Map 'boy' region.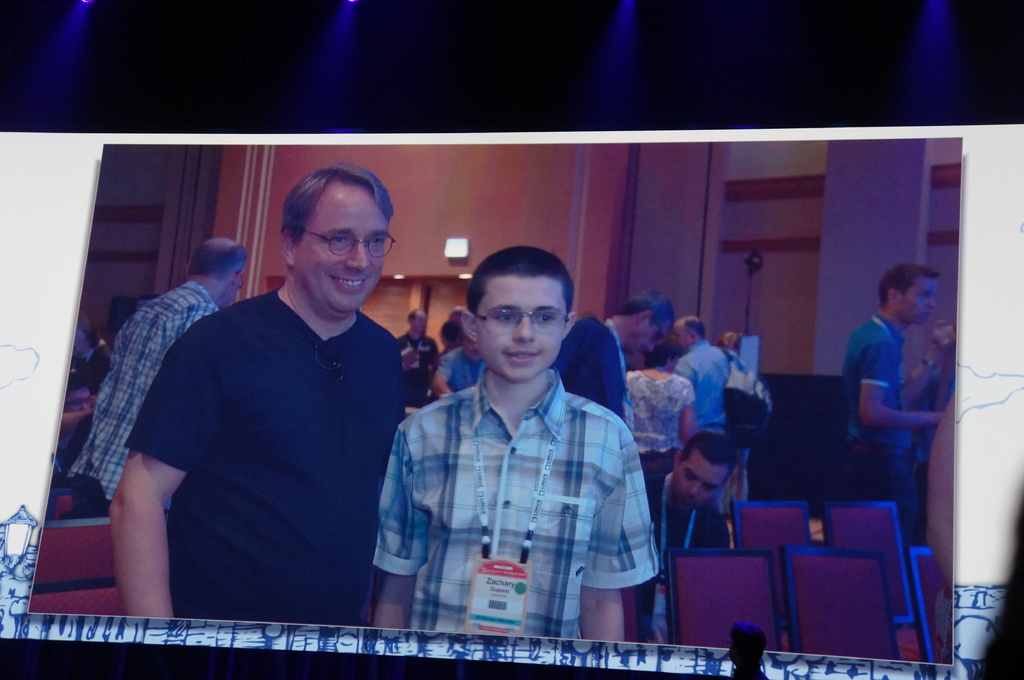
Mapped to rect(371, 245, 660, 642).
